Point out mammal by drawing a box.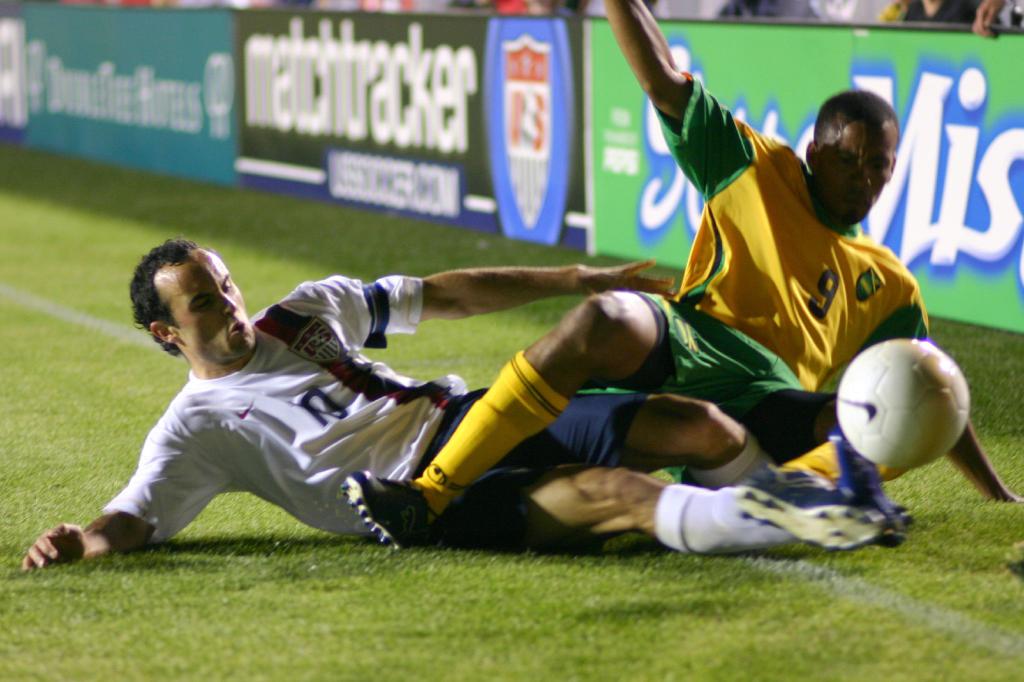
l=339, t=0, r=1023, b=553.
